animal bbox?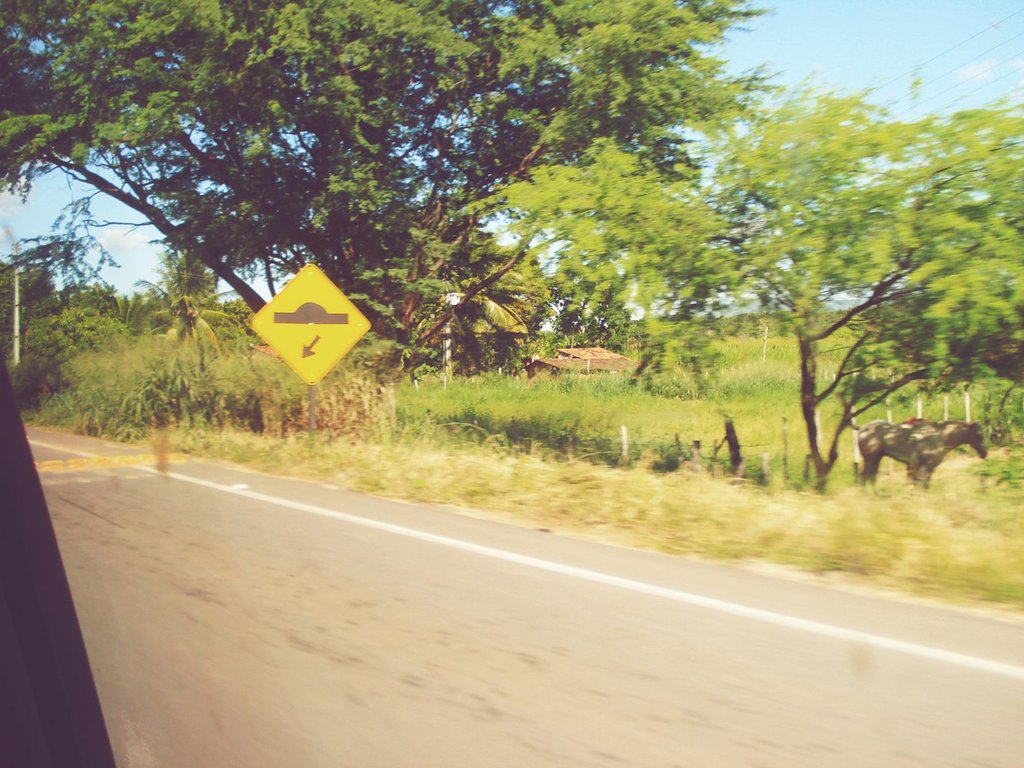
select_region(856, 421, 989, 494)
